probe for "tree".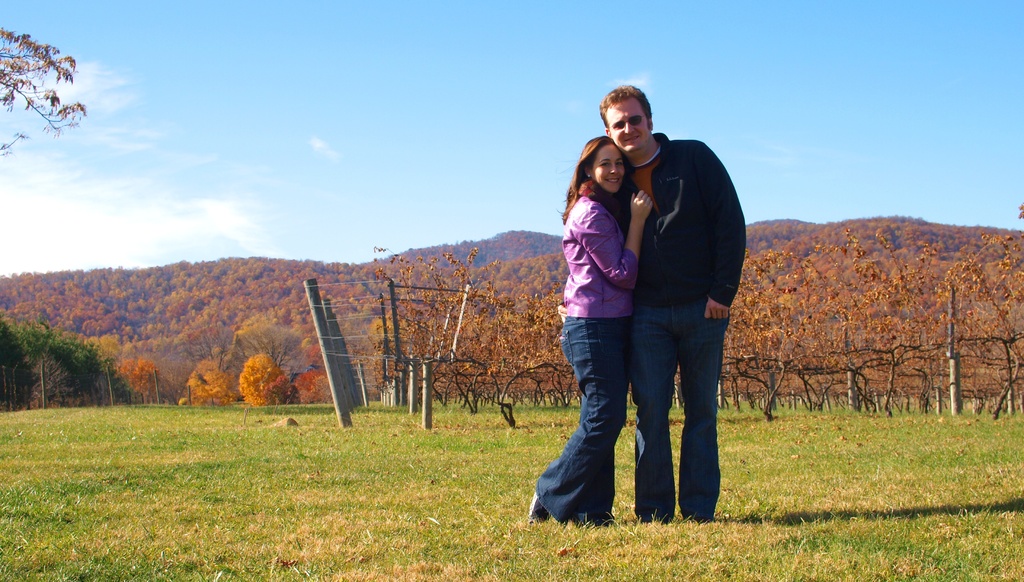
Probe result: l=181, t=359, r=235, b=408.
